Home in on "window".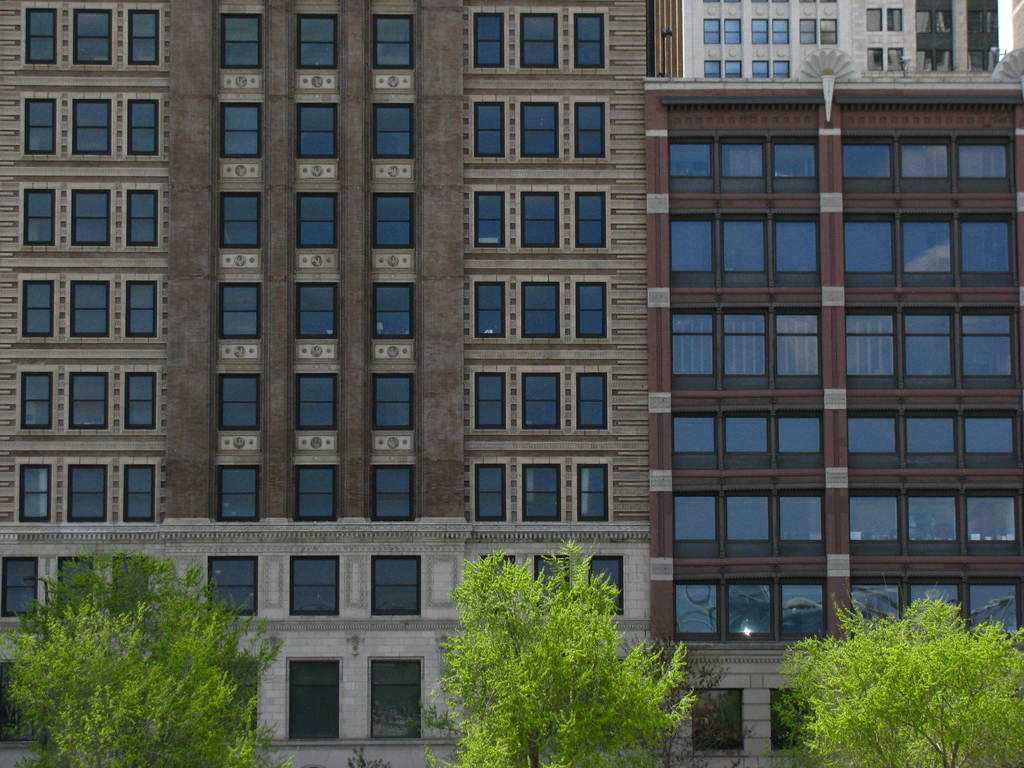
Homed in at detection(68, 372, 109, 431).
